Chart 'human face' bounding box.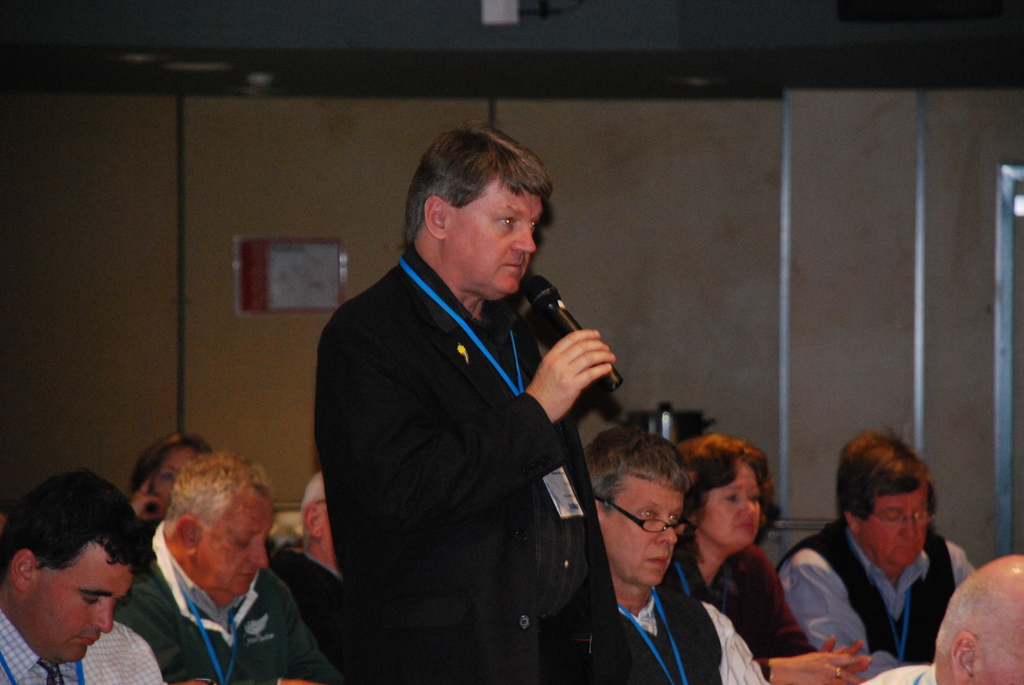
Charted: <bbox>33, 549, 124, 656</bbox>.
